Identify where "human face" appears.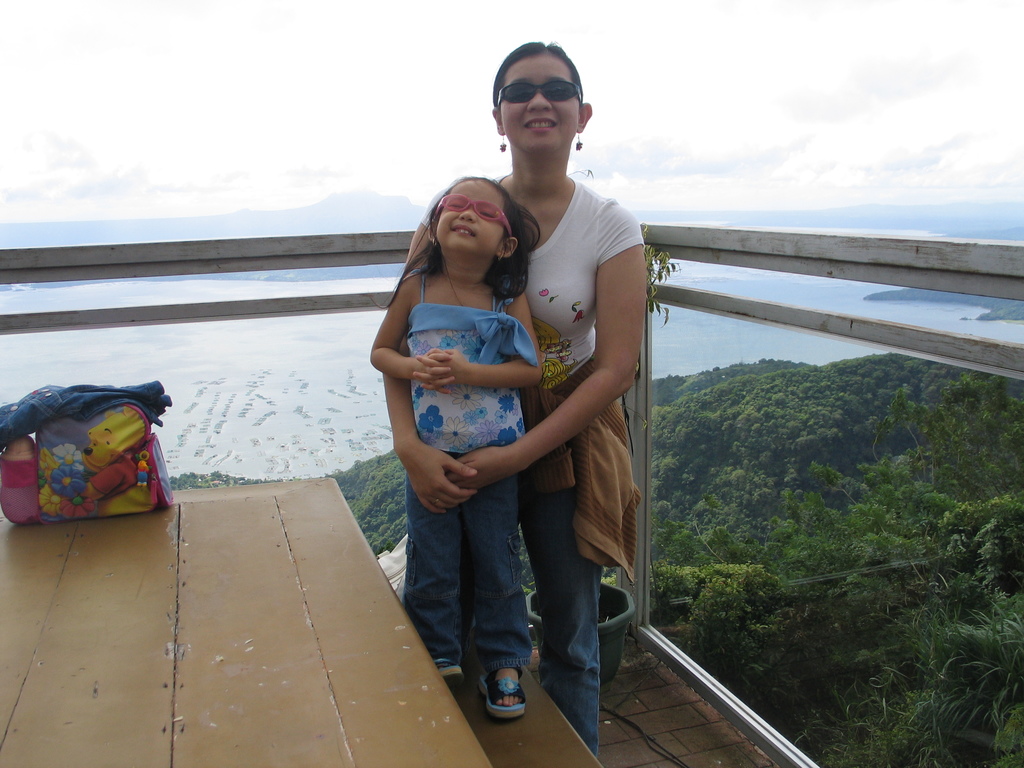
Appears at select_region(437, 179, 504, 255).
